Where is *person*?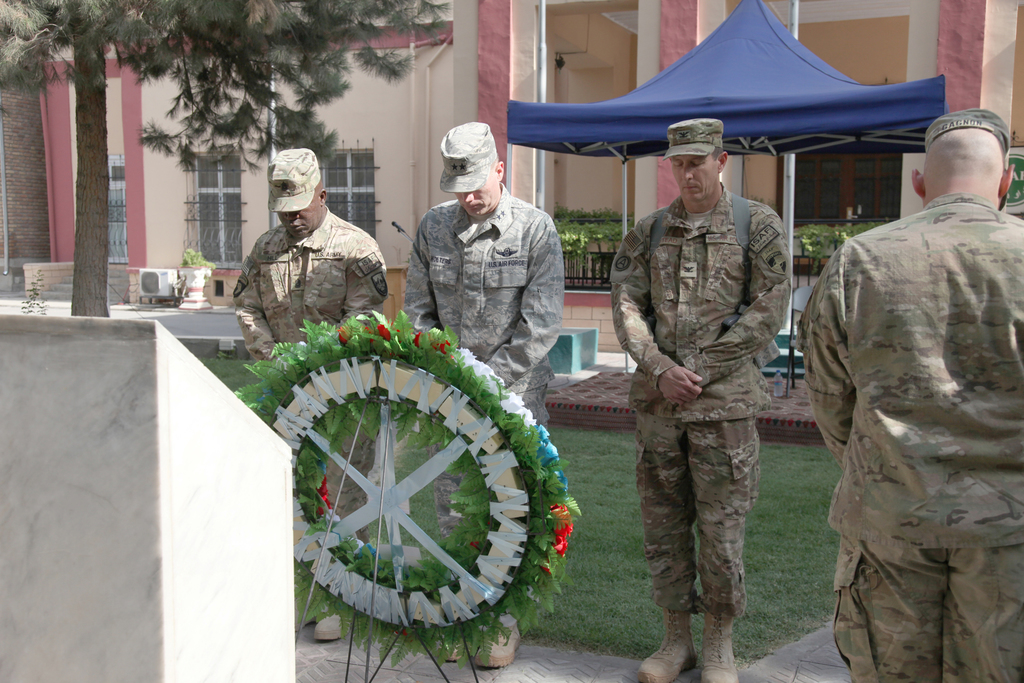
(x1=228, y1=150, x2=385, y2=638).
